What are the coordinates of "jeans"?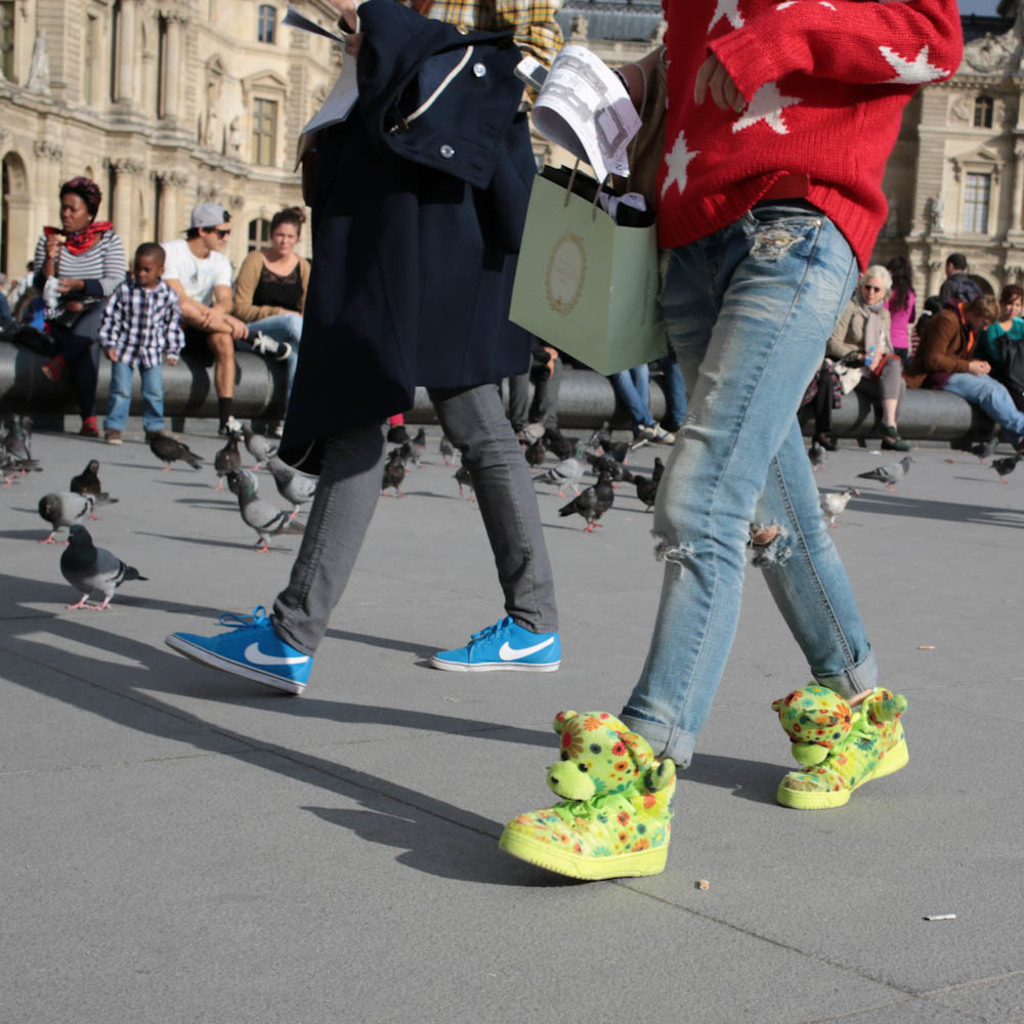
<box>613,362,649,430</box>.
